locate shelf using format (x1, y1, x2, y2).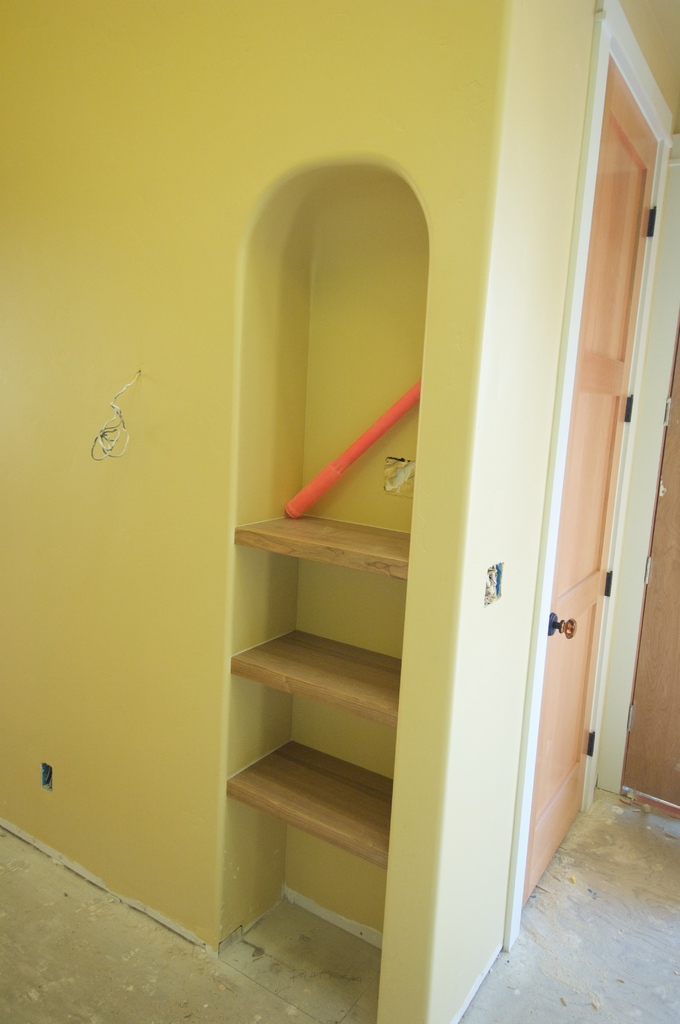
(236, 517, 414, 579).
